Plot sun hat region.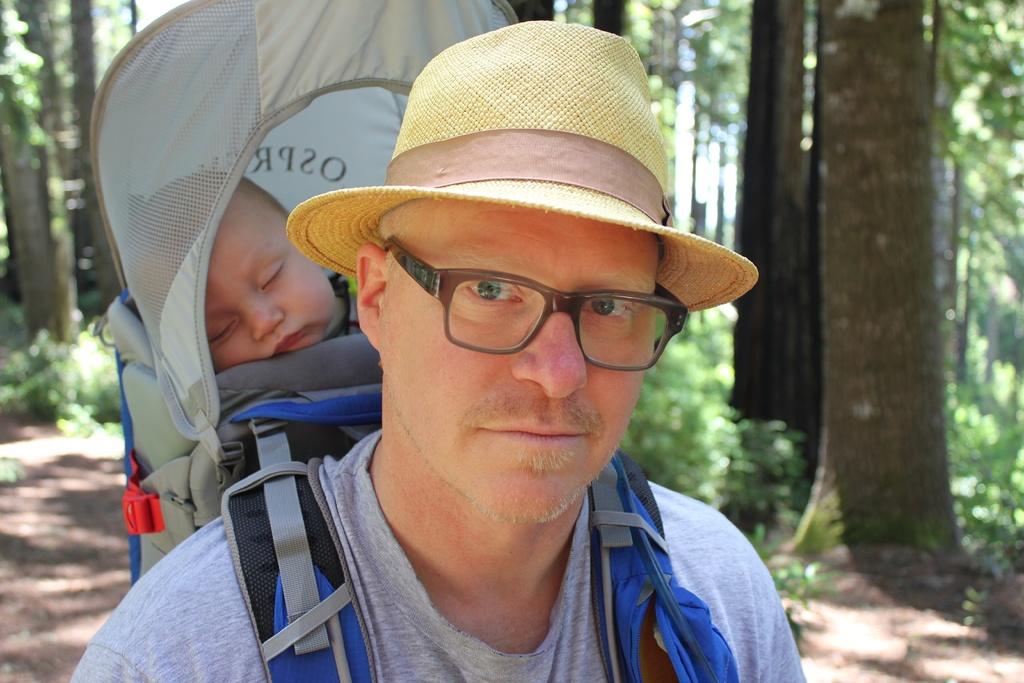
Plotted at bbox(276, 15, 763, 315).
